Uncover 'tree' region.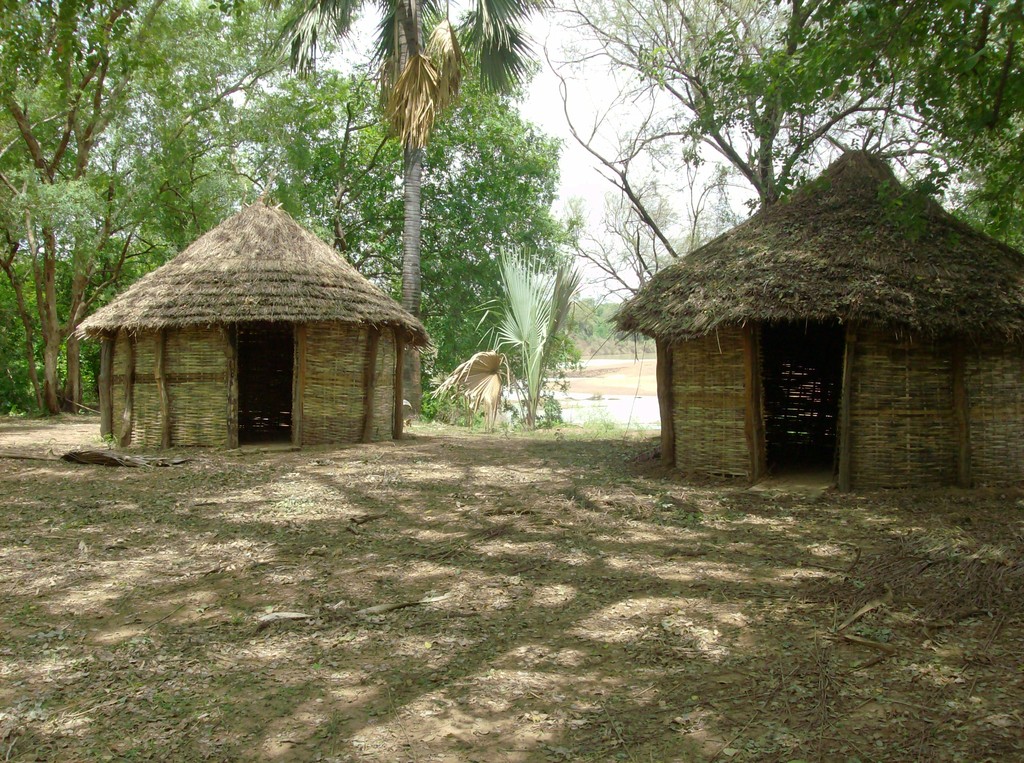
Uncovered: locate(546, 0, 731, 259).
